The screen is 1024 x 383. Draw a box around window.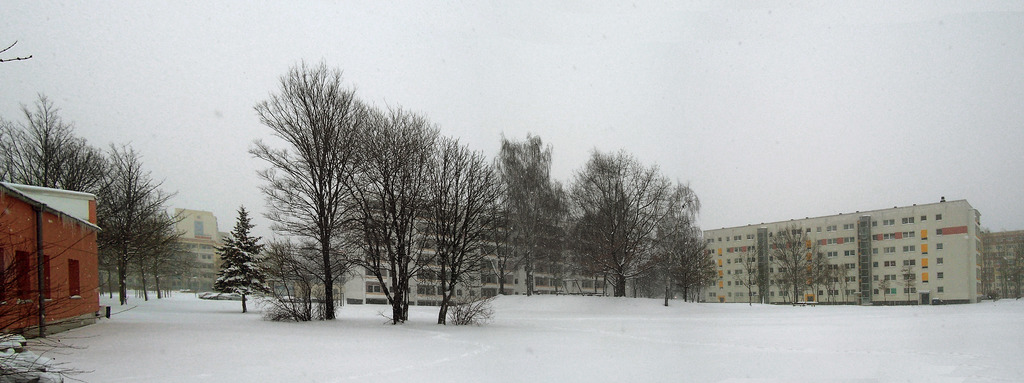
BBox(938, 260, 943, 265).
